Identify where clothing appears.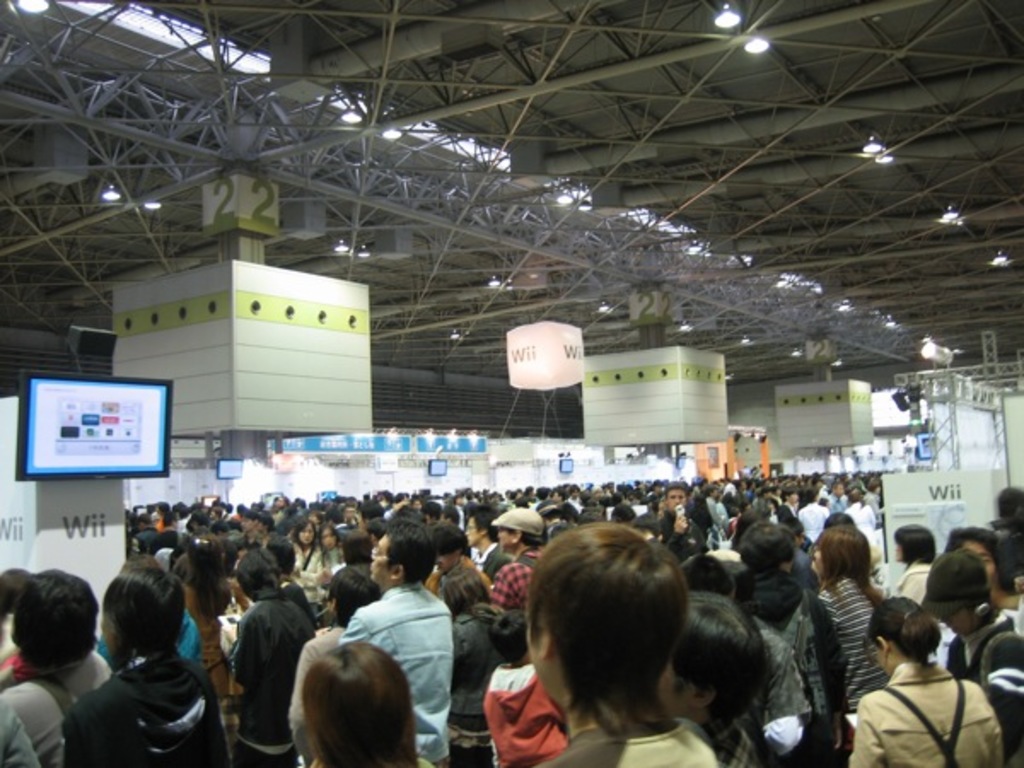
Appears at (56,660,222,766).
